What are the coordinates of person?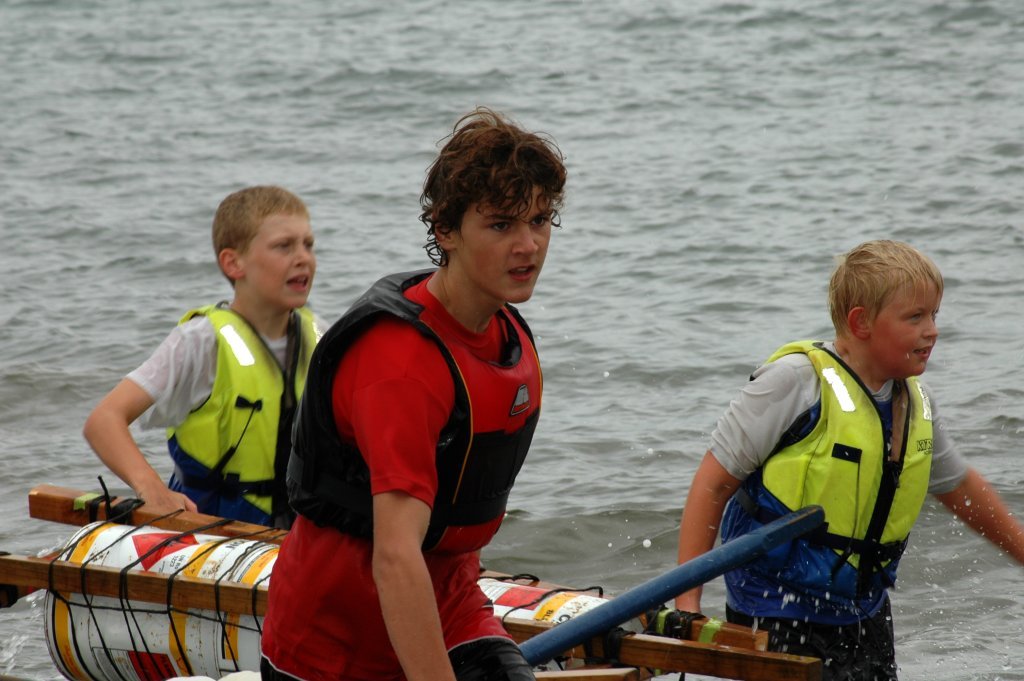
bbox=(327, 108, 589, 665).
